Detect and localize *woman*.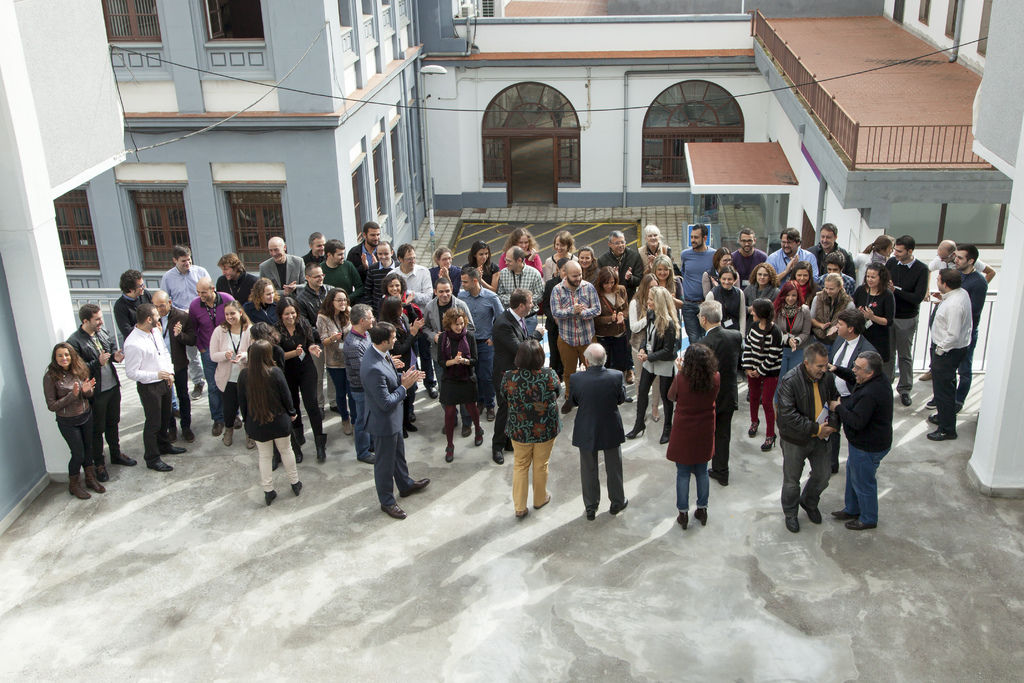
Localized at <box>495,227,541,277</box>.
